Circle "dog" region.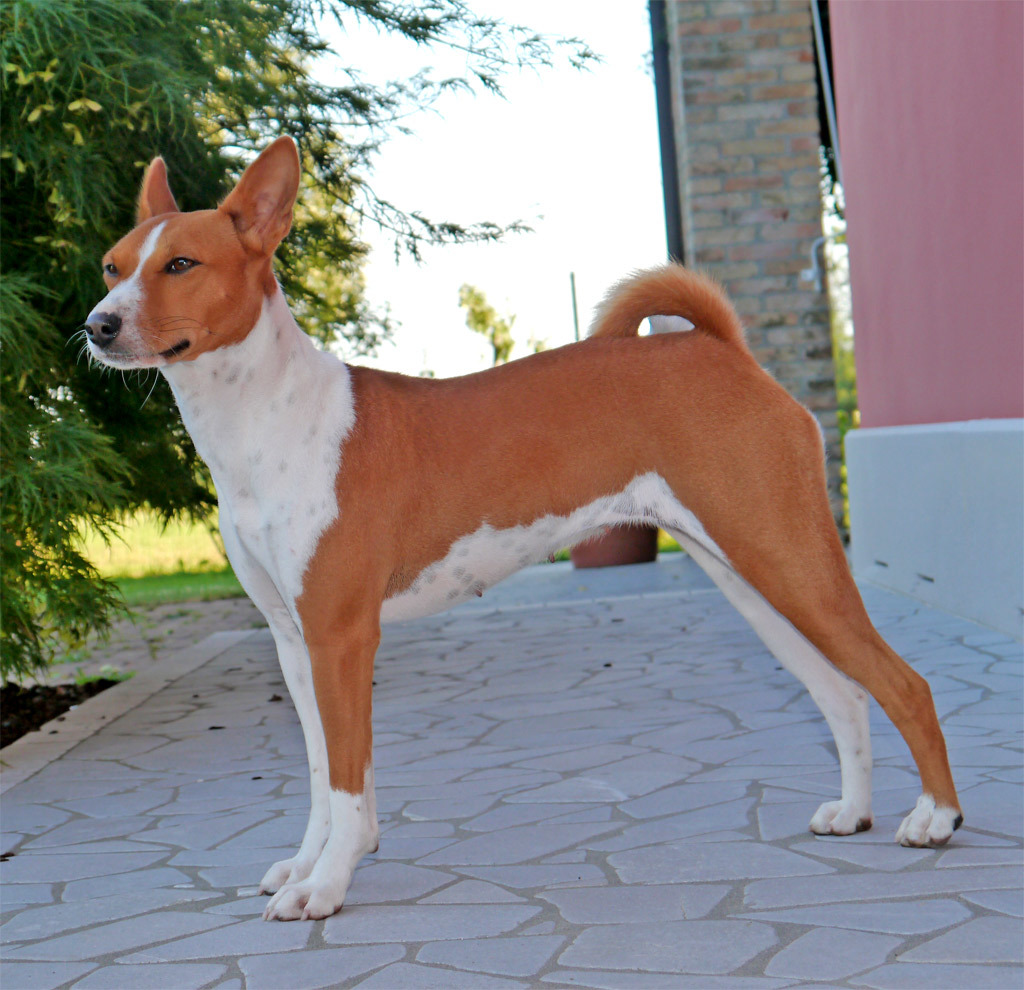
Region: 68, 137, 966, 923.
